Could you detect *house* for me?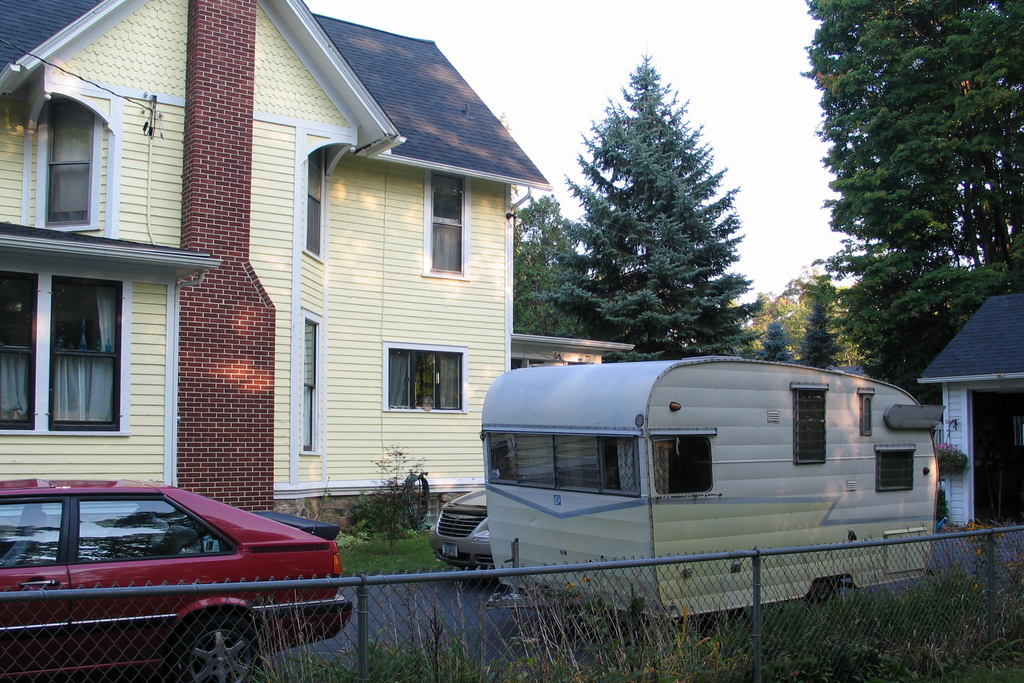
Detection result: (915, 292, 1023, 531).
